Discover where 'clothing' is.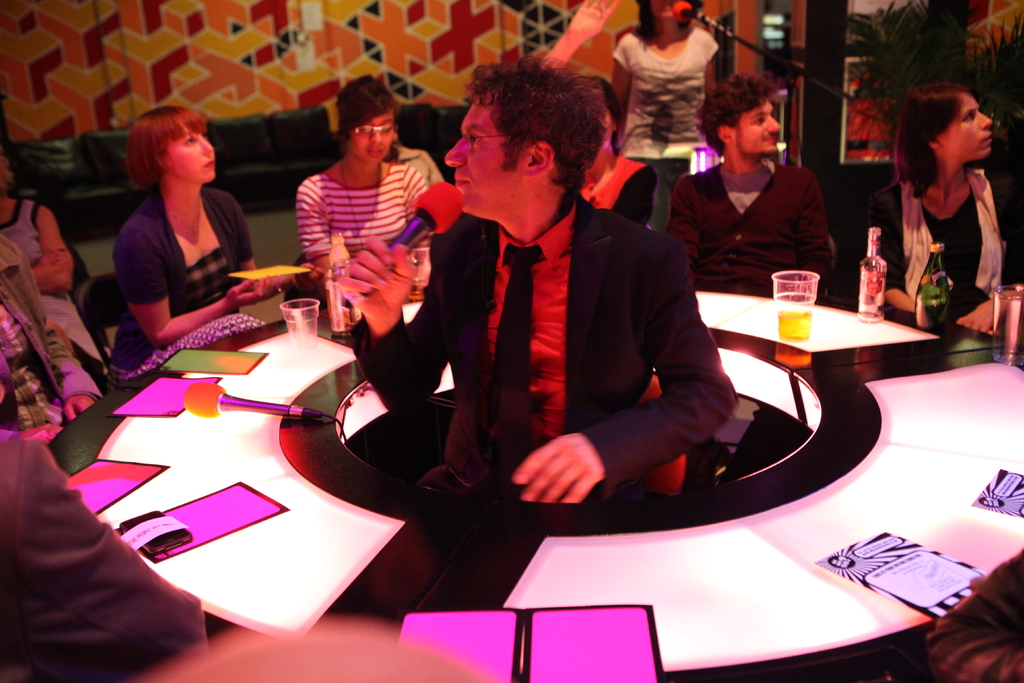
Discovered at BBox(304, 161, 417, 280).
